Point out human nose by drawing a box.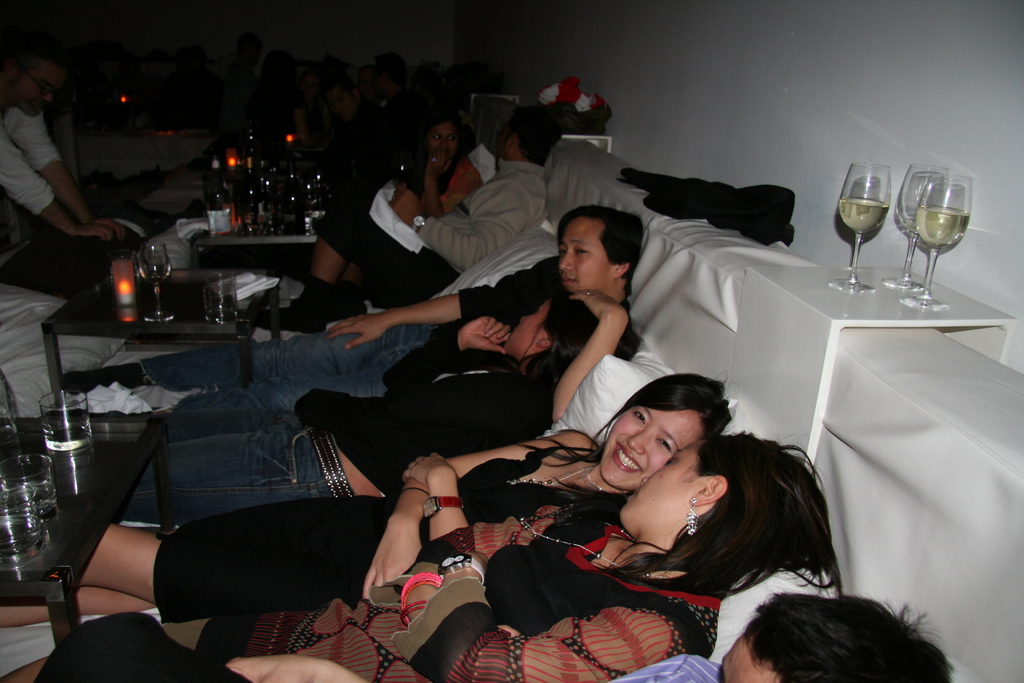
(x1=443, y1=142, x2=451, y2=152).
